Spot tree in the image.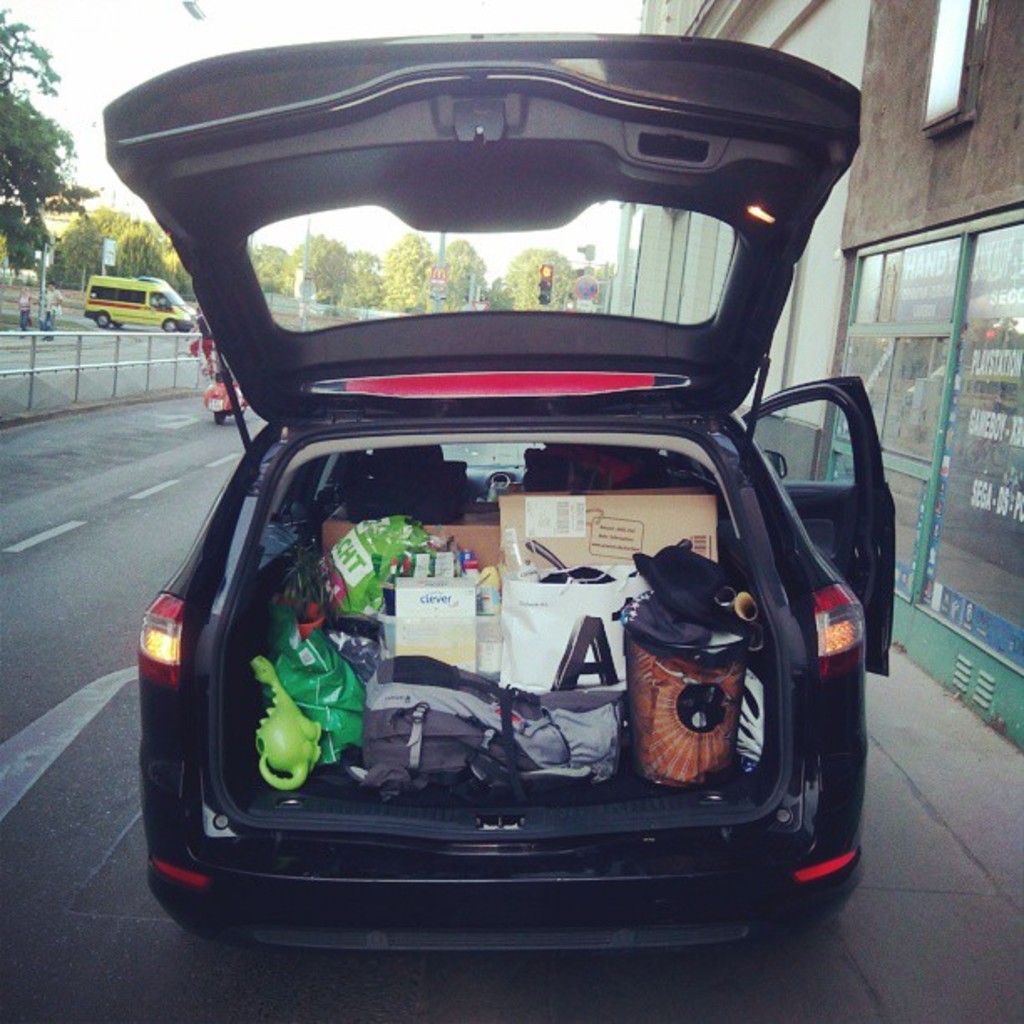
tree found at (x1=433, y1=243, x2=489, y2=310).
